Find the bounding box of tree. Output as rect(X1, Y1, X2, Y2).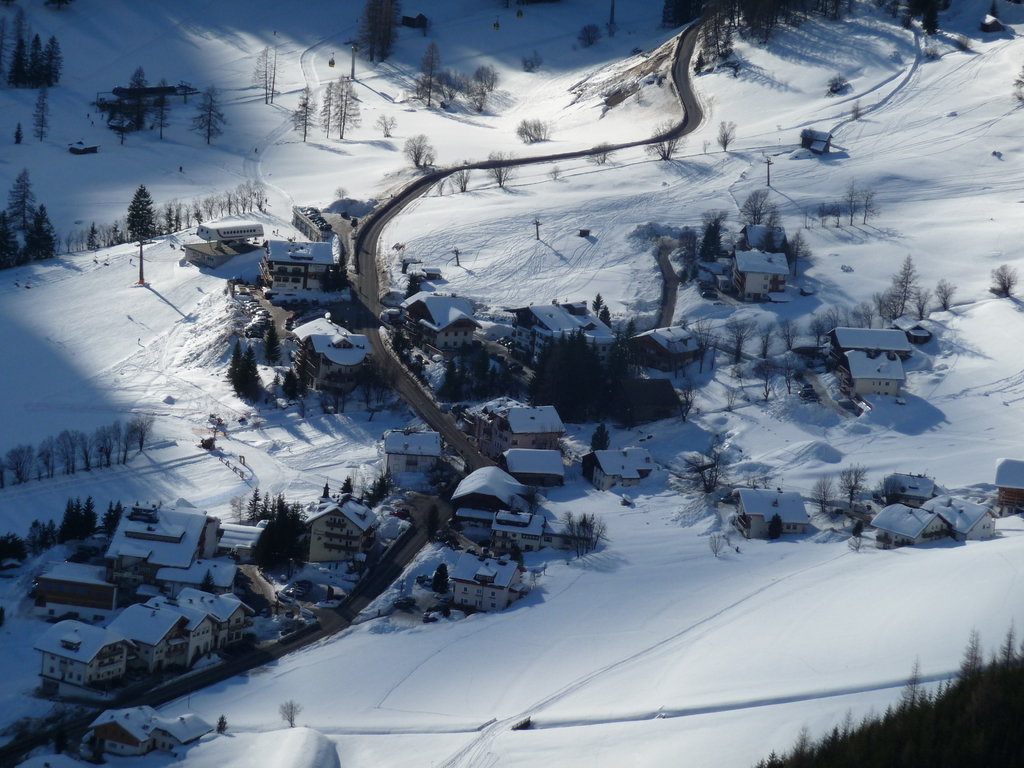
rect(3, 172, 38, 265).
